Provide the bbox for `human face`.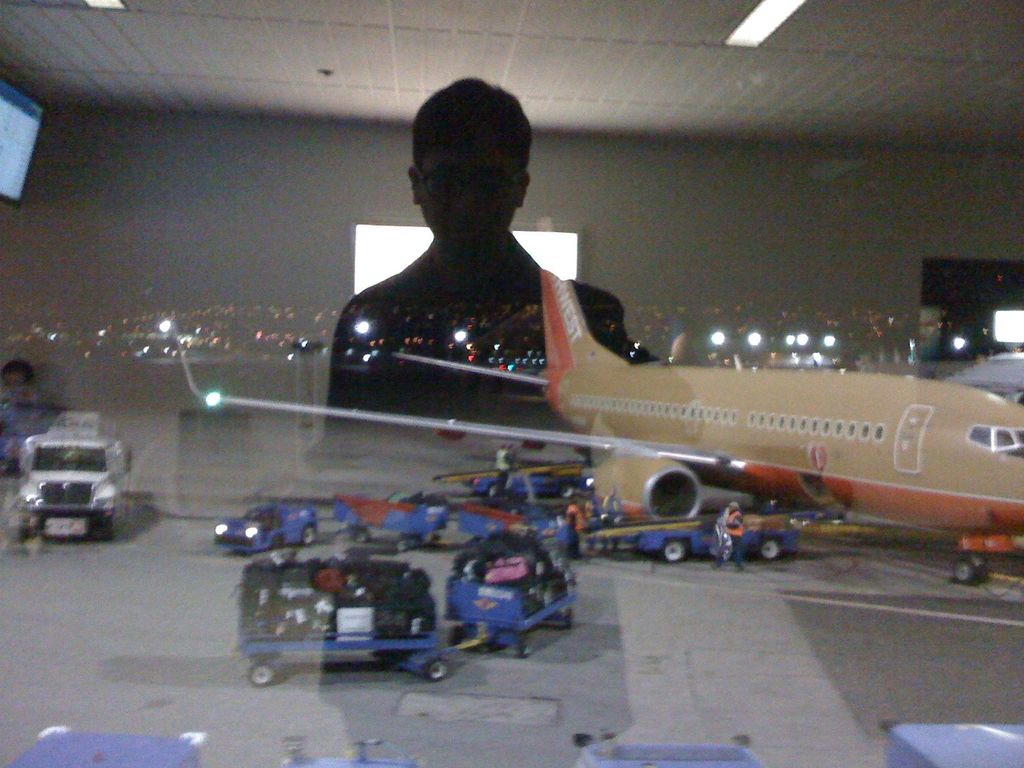
<box>7,376,25,408</box>.
